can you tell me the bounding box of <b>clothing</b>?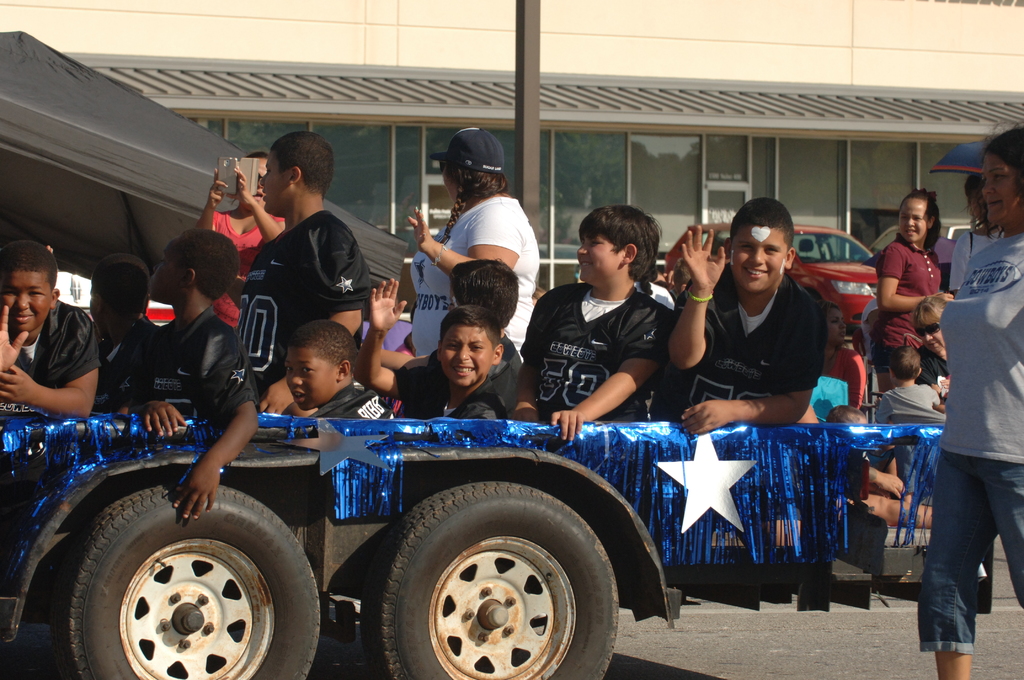
[x1=948, y1=223, x2=1005, y2=295].
